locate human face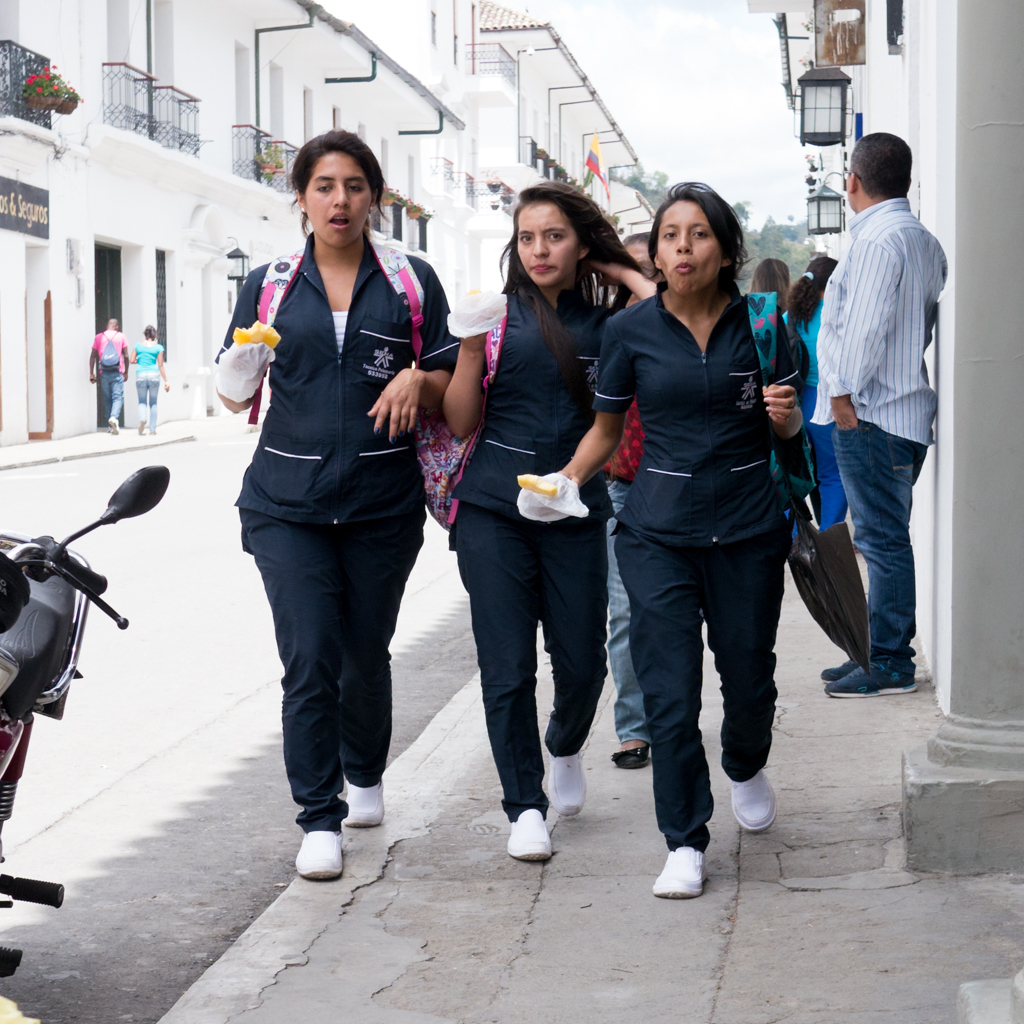
pyautogui.locateOnScreen(301, 152, 375, 253)
